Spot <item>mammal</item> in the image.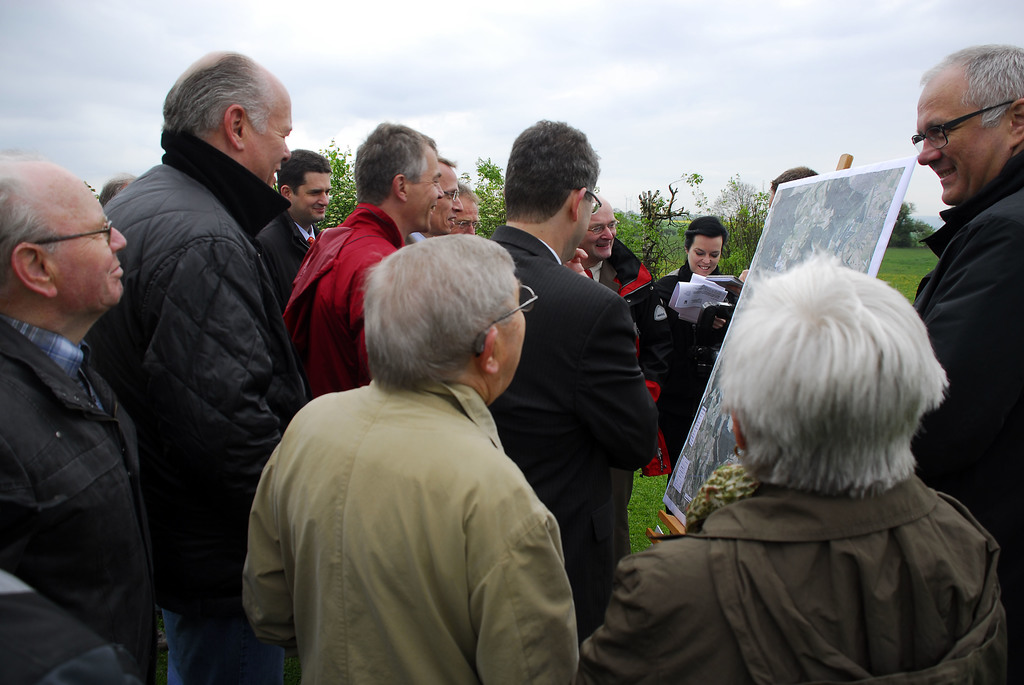
<item>mammal</item> found at Rect(95, 169, 136, 207).
